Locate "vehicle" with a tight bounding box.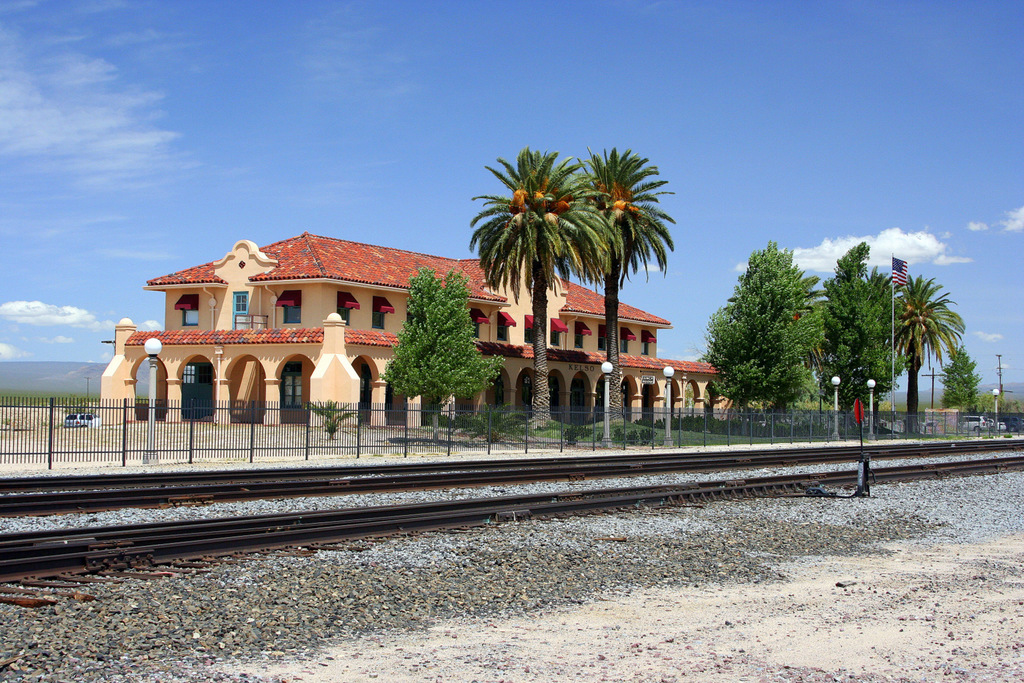
[left=958, top=416, right=987, bottom=432].
